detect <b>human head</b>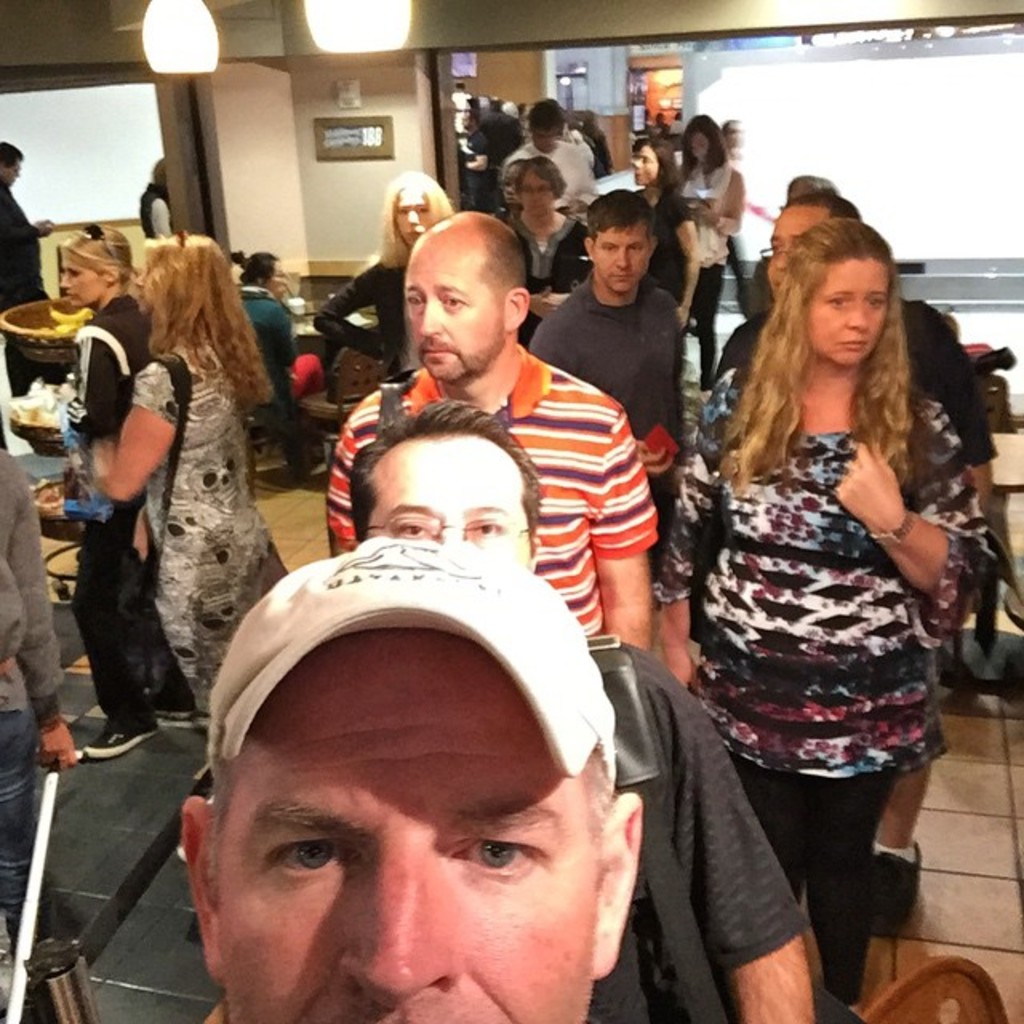
581:187:658:294
